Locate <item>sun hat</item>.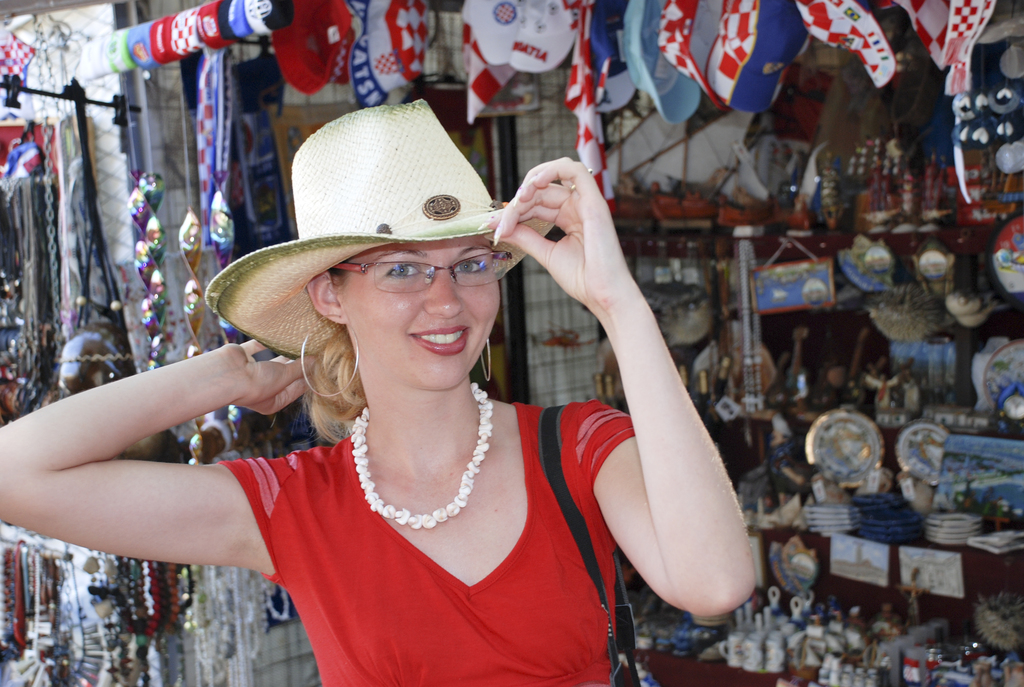
Bounding box: detection(203, 97, 555, 359).
